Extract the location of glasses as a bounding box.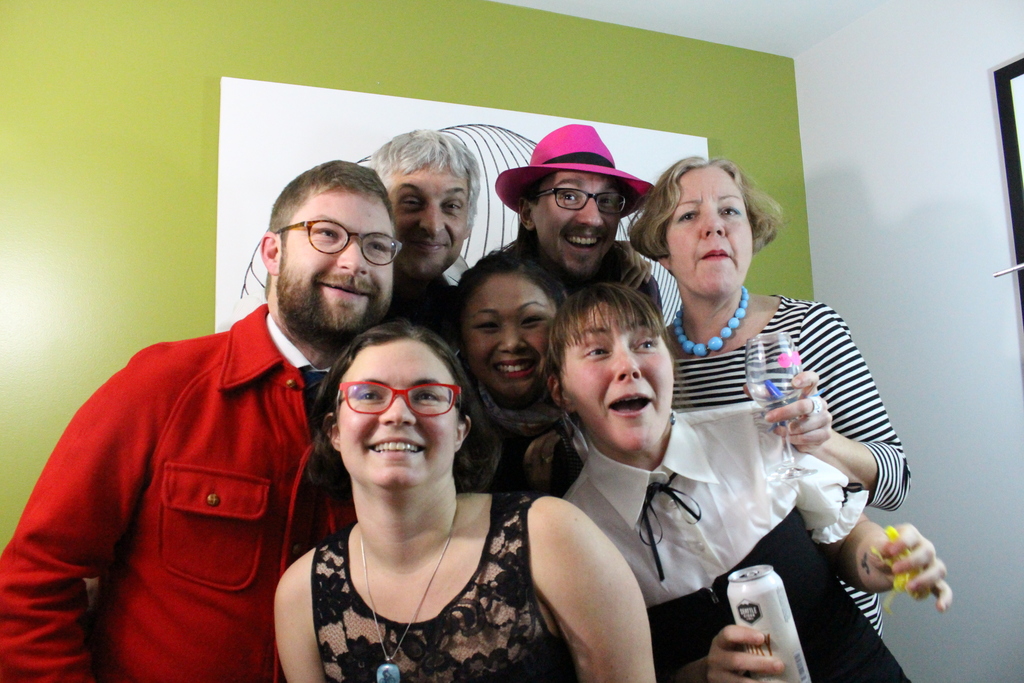
(277,217,406,265).
